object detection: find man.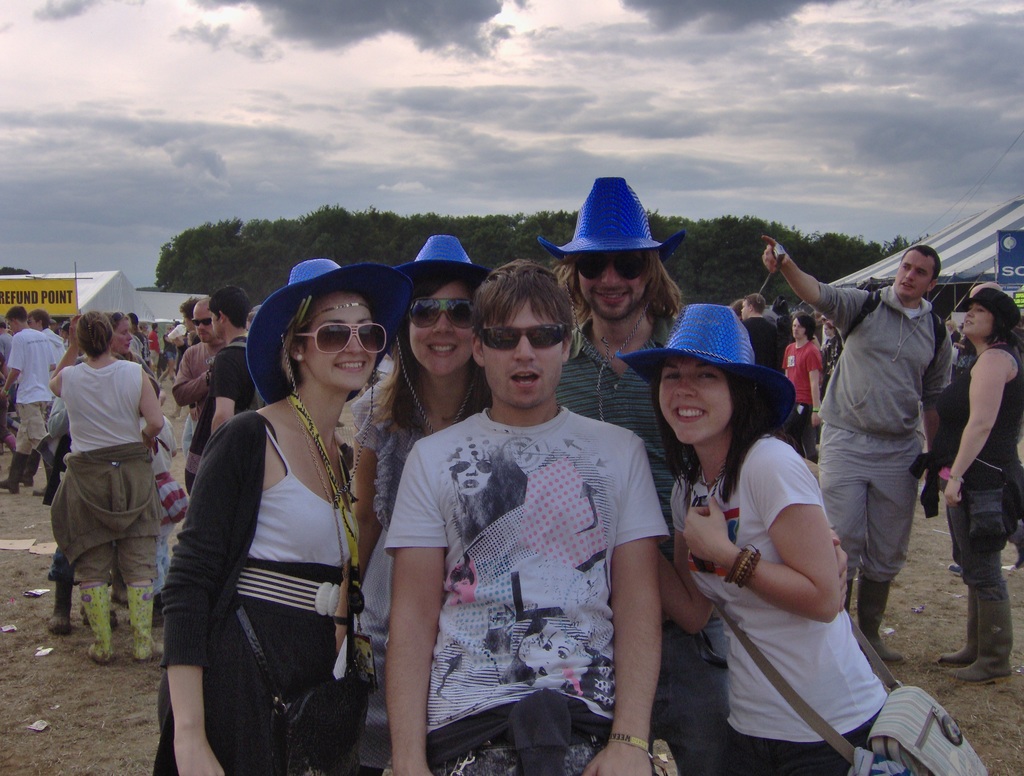
bbox(169, 301, 224, 455).
